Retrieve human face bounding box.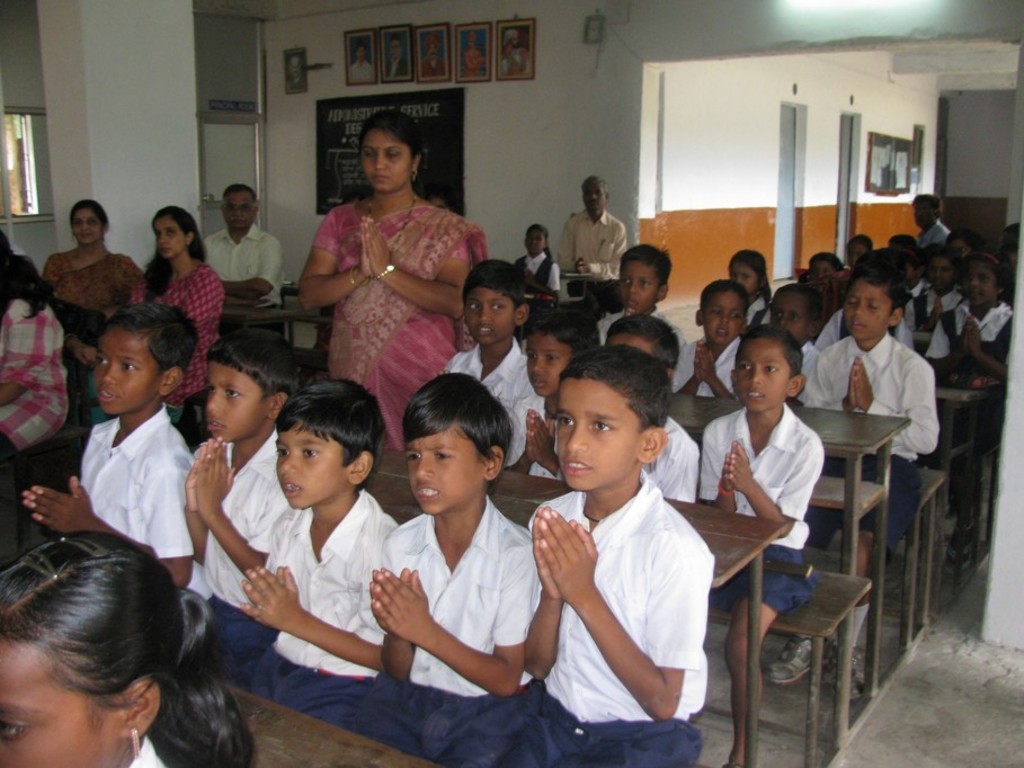
Bounding box: (left=524, top=328, right=572, bottom=400).
